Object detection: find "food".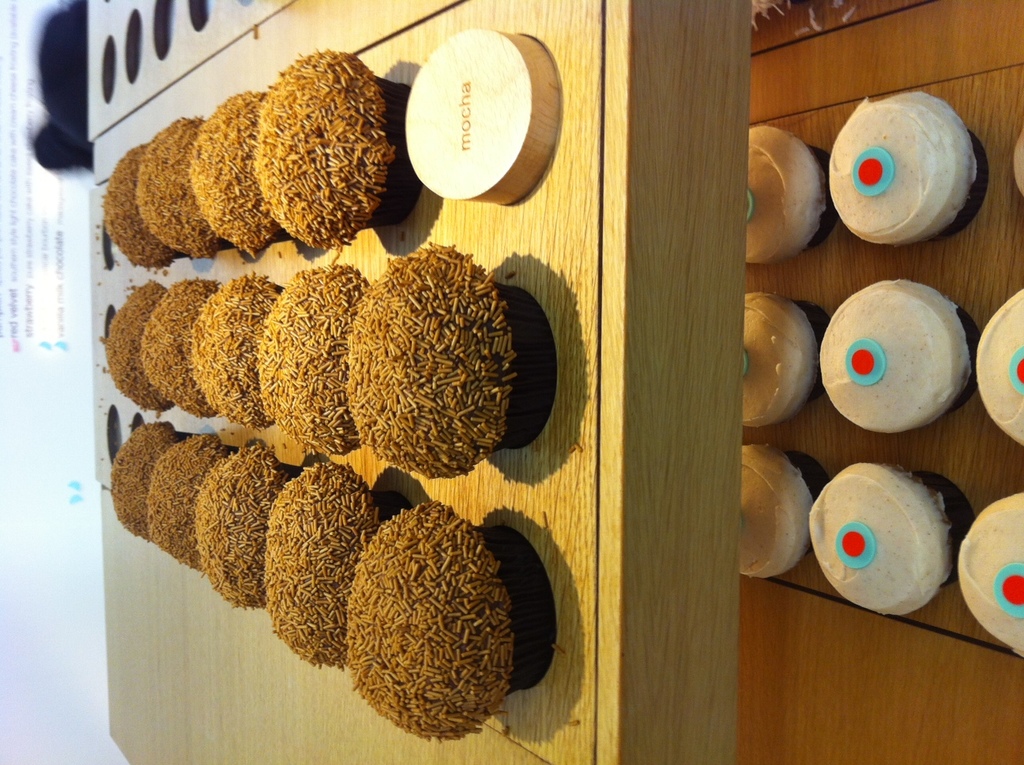
(x1=740, y1=290, x2=829, y2=427).
